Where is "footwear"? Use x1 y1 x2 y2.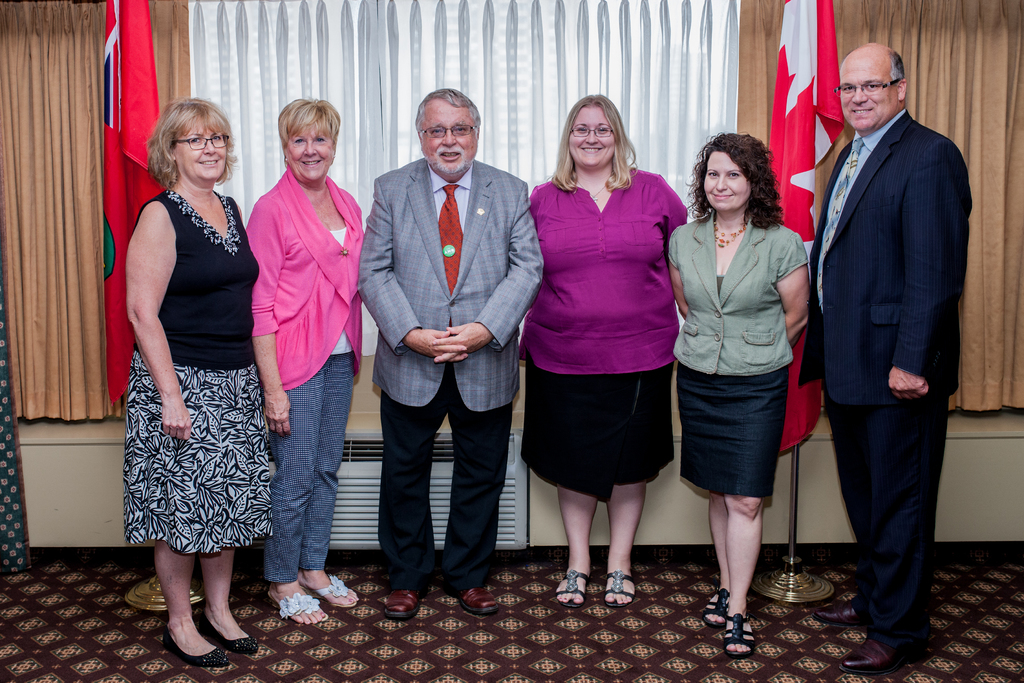
721 611 756 659.
